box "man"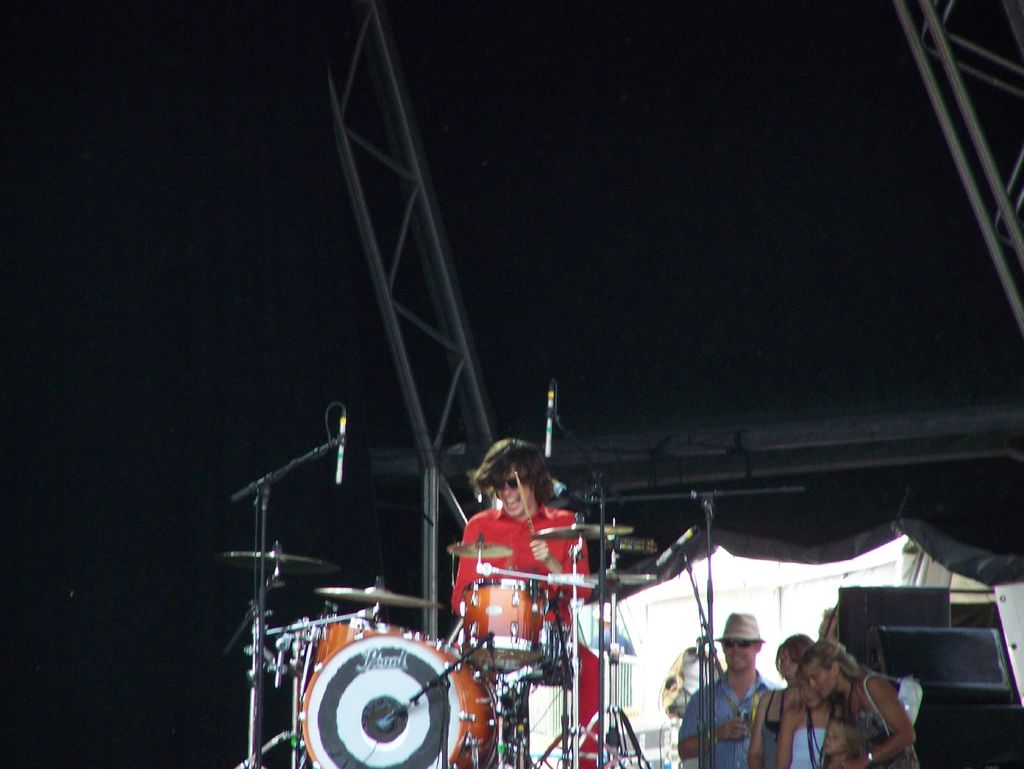
(left=453, top=438, right=604, bottom=768)
